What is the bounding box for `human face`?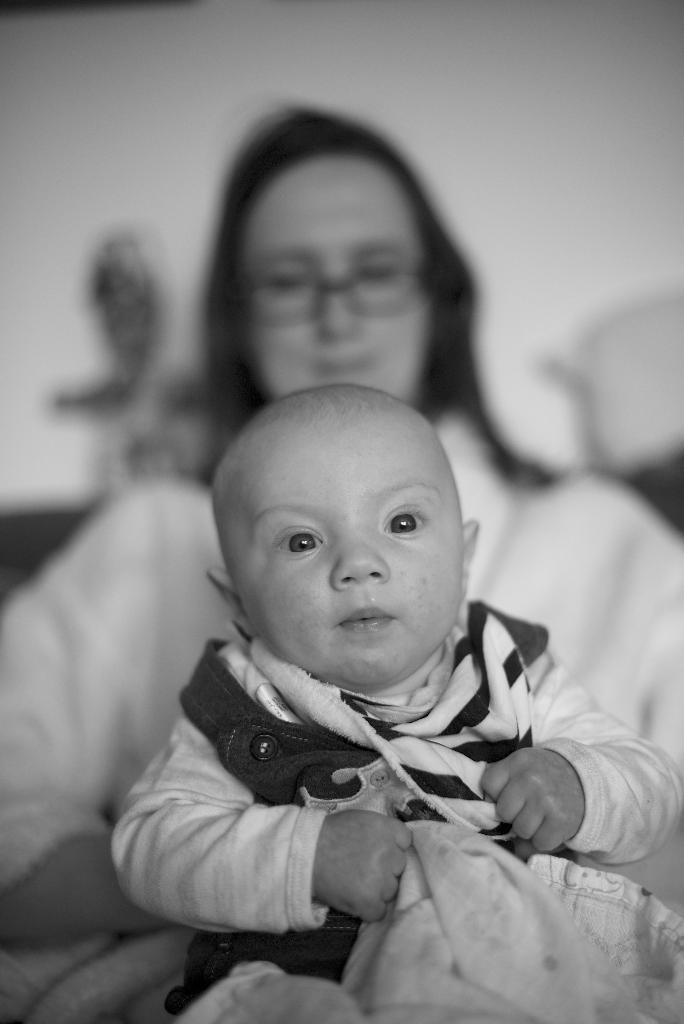
detection(243, 161, 434, 406).
